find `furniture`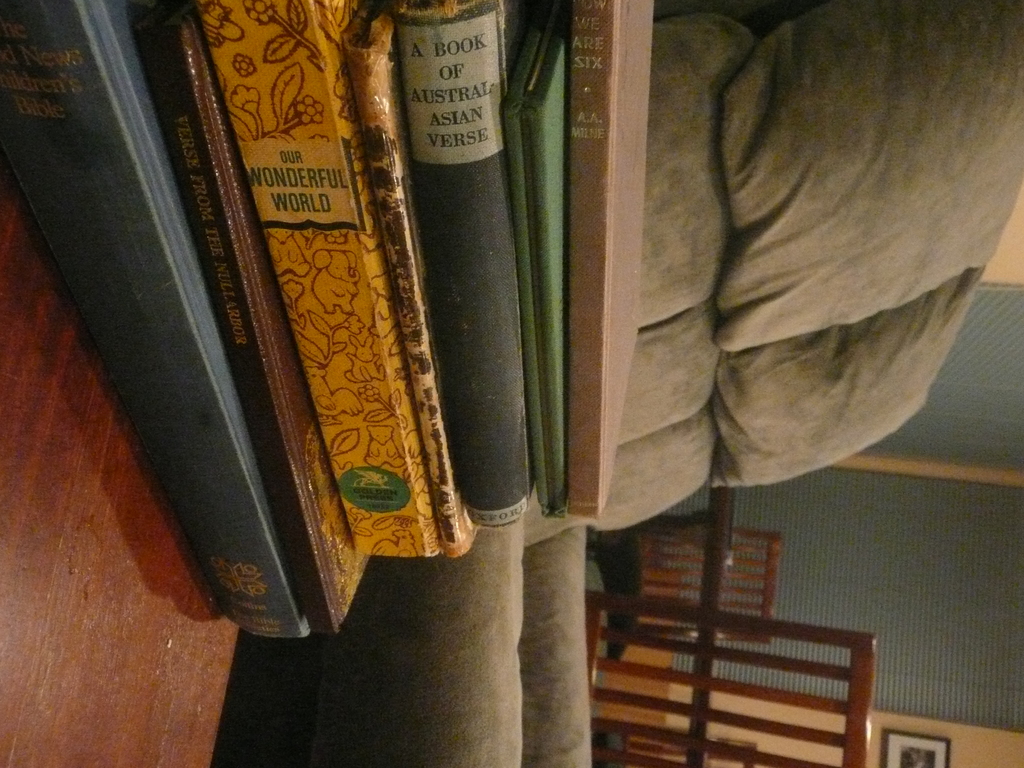
x1=629, y1=525, x2=781, y2=648
